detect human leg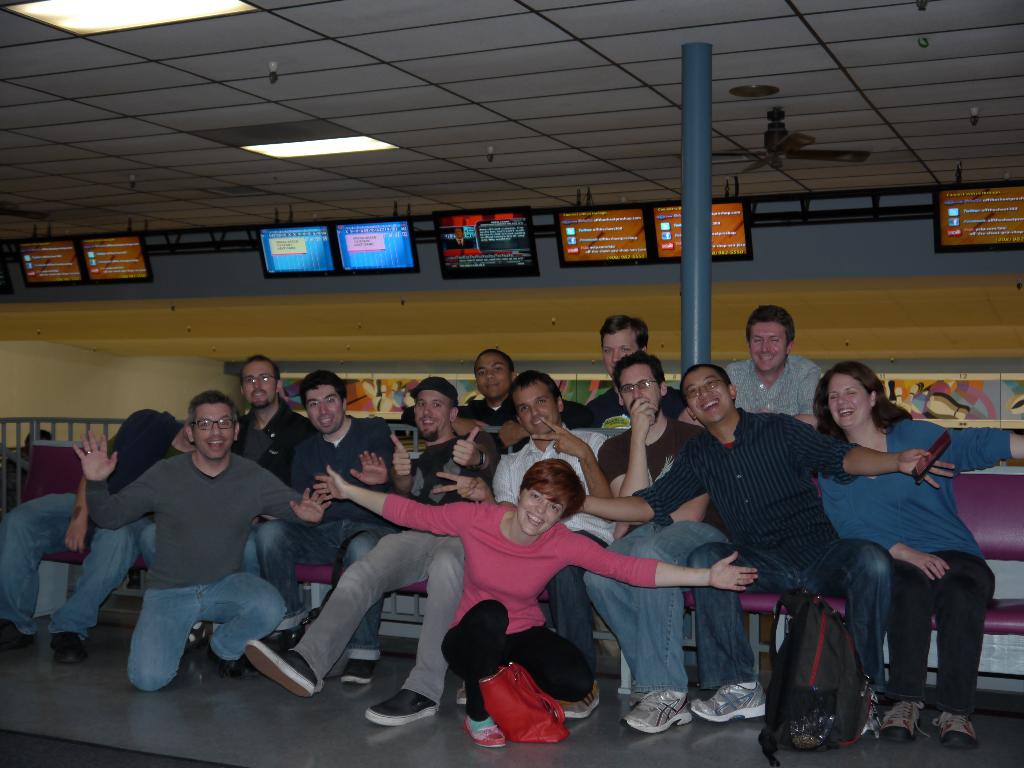
{"left": 49, "top": 522, "right": 137, "bottom": 673}
